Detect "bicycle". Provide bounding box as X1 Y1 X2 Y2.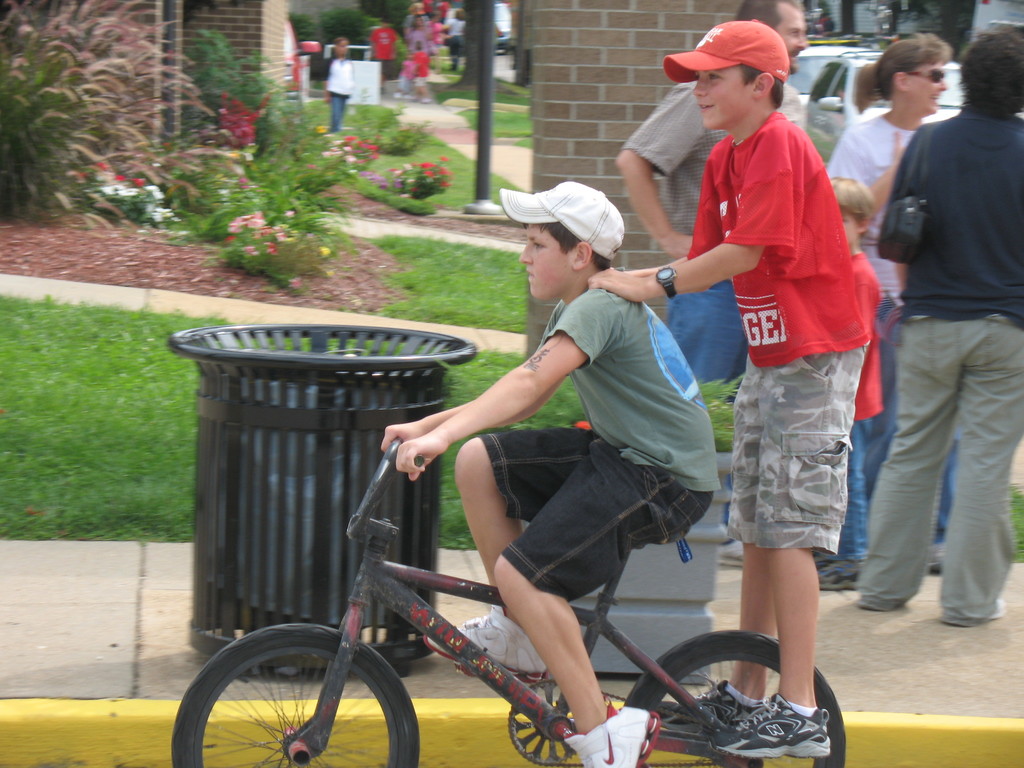
174 438 847 767.
